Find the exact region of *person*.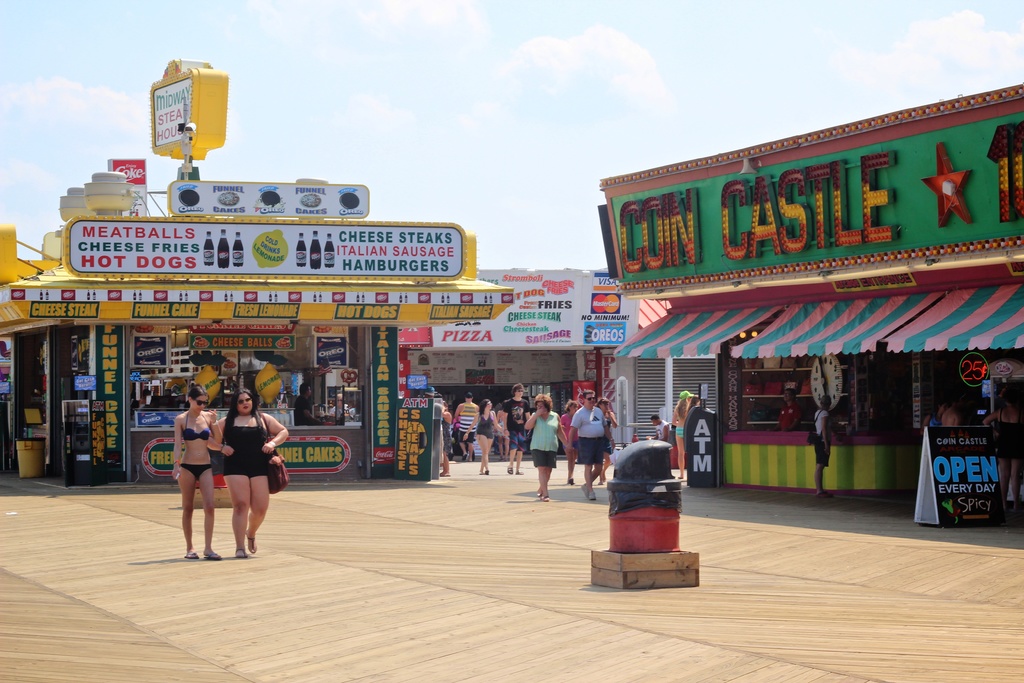
Exact region: (left=976, top=388, right=1023, bottom=517).
